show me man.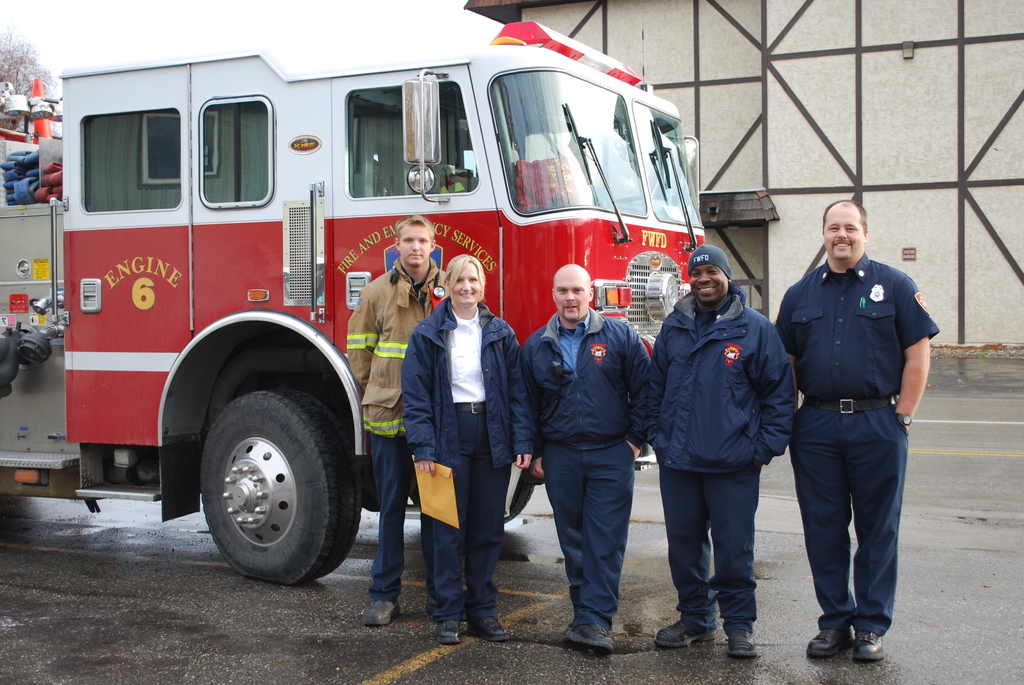
man is here: 649, 244, 797, 659.
